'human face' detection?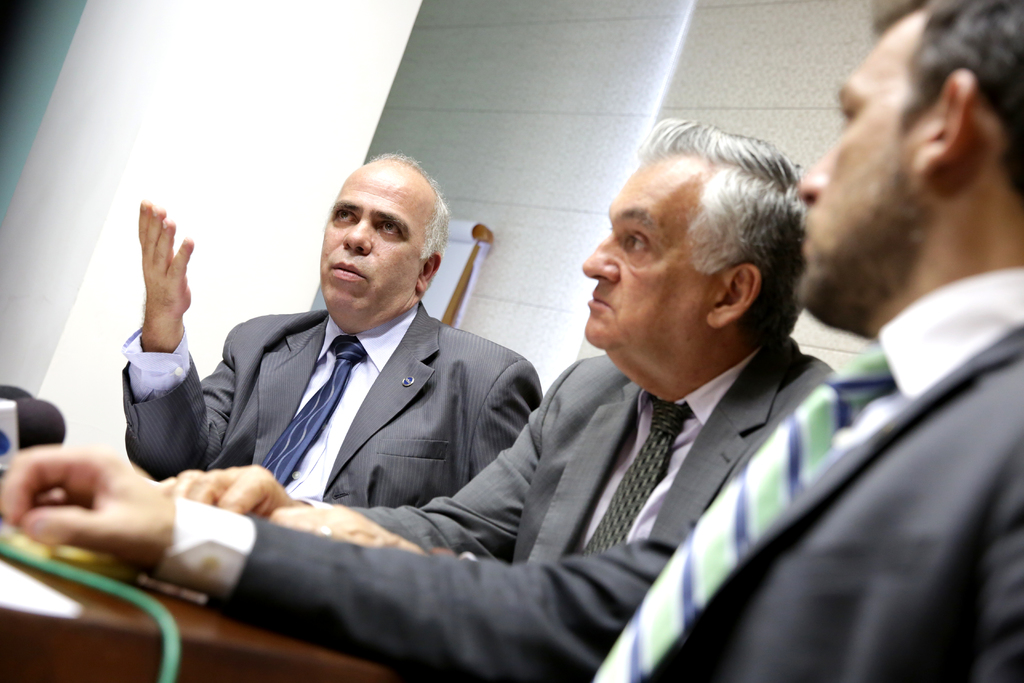
321 167 425 327
